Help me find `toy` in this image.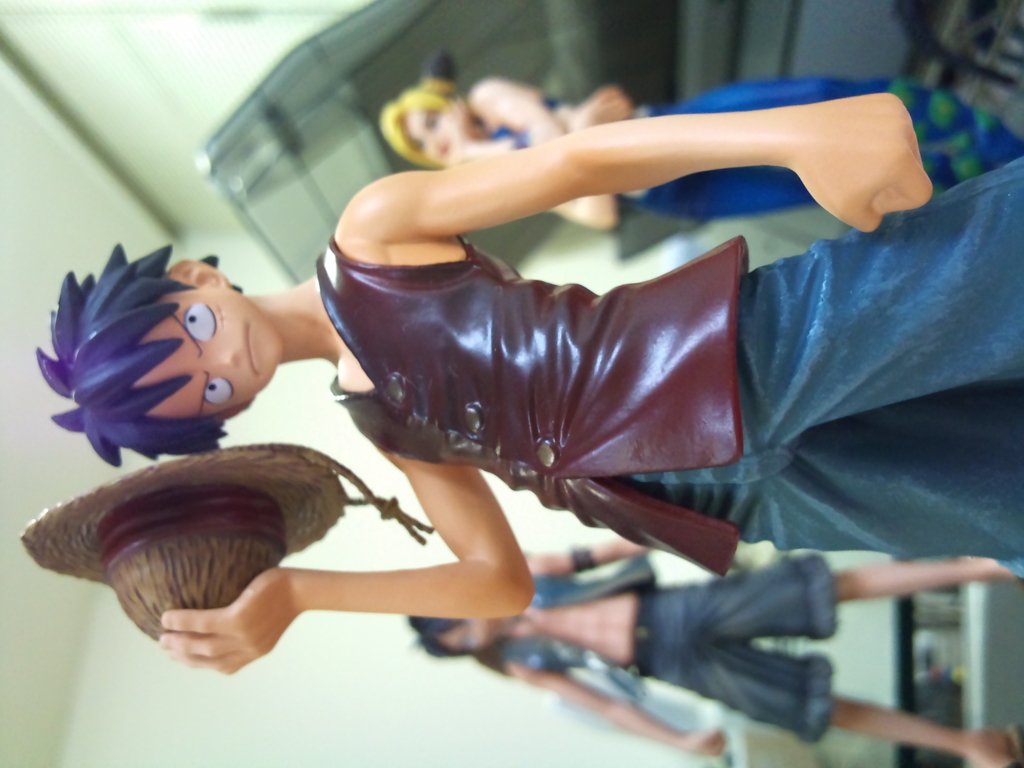
Found it: detection(376, 51, 1023, 228).
